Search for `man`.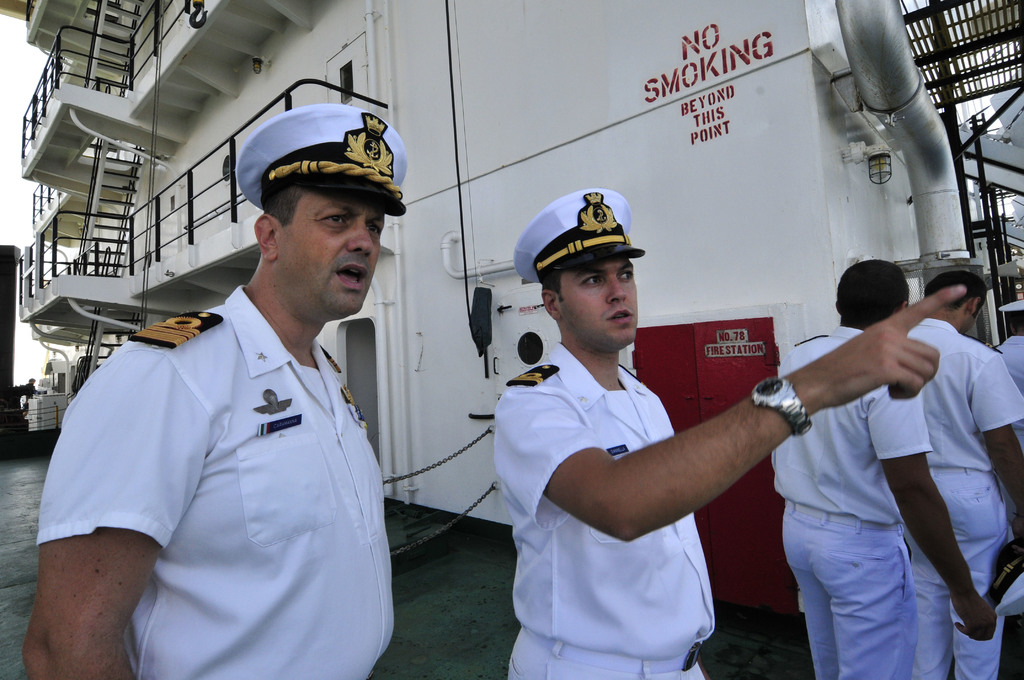
Found at (49, 131, 426, 670).
